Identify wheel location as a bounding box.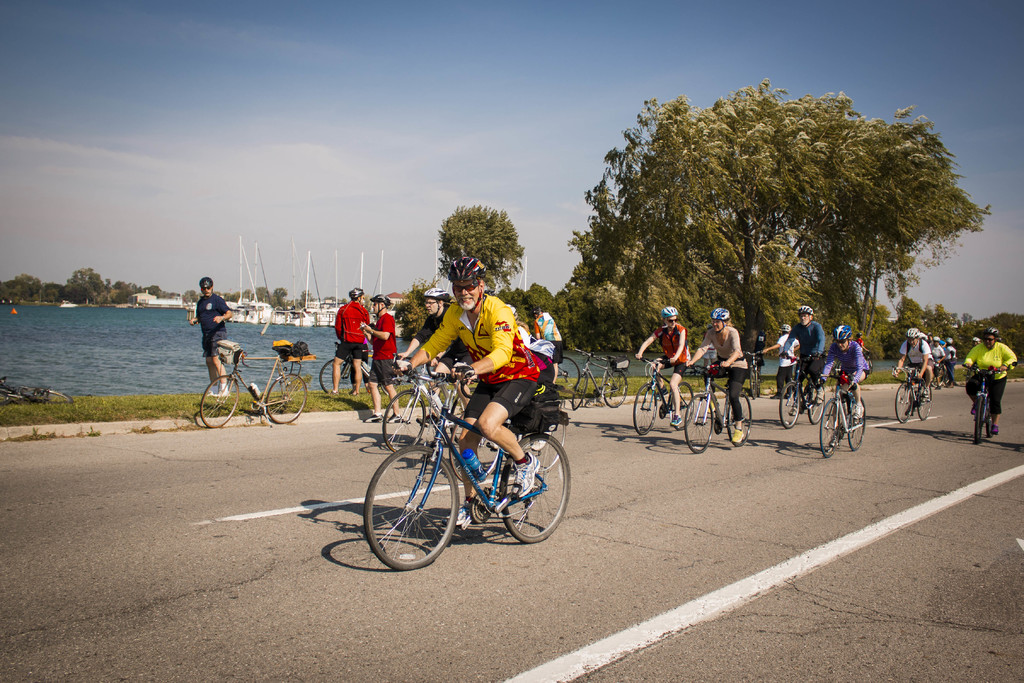
bbox=[602, 372, 628, 407].
